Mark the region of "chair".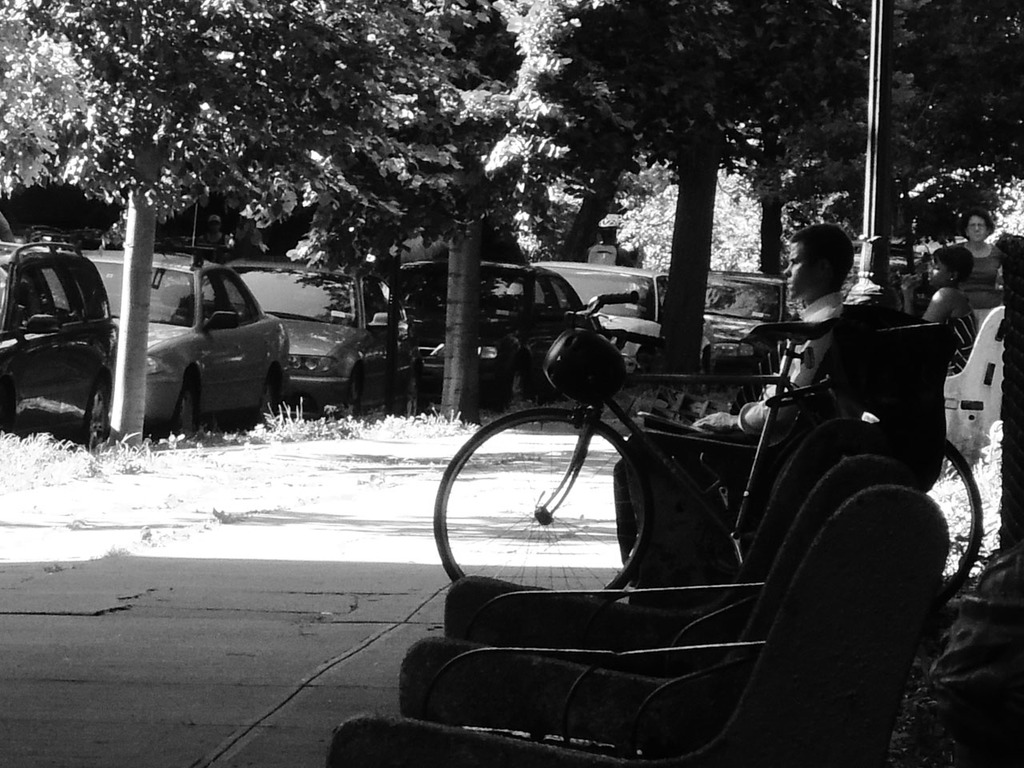
Region: bbox=[398, 421, 913, 755].
